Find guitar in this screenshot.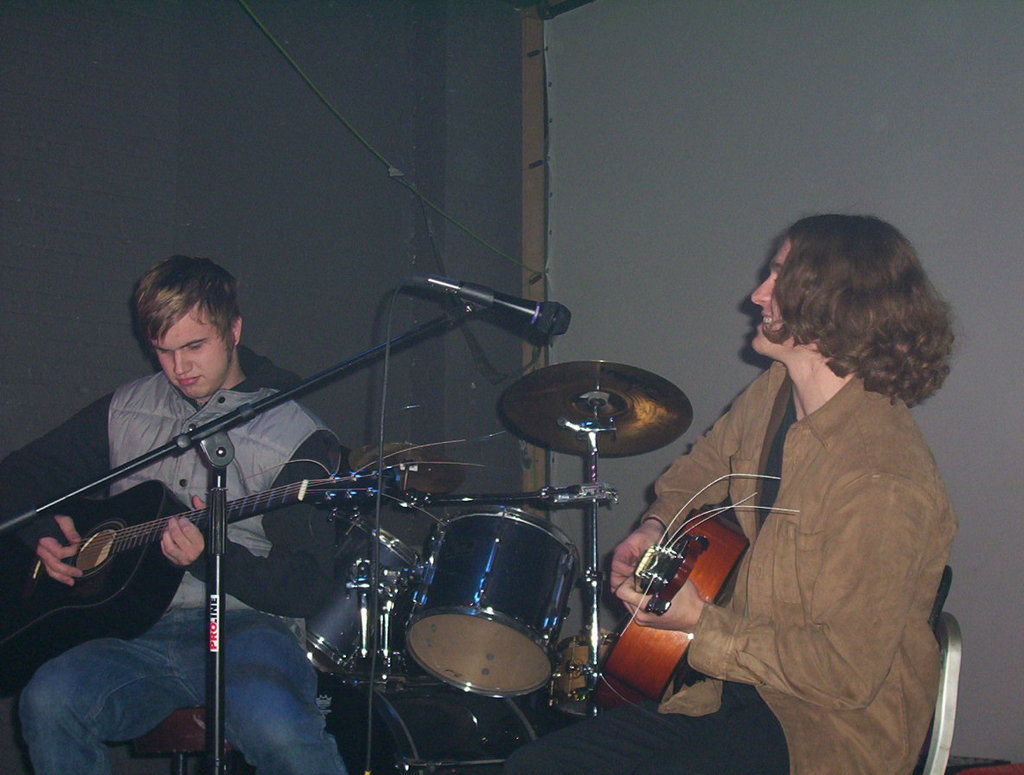
The bounding box for guitar is rect(588, 464, 765, 740).
